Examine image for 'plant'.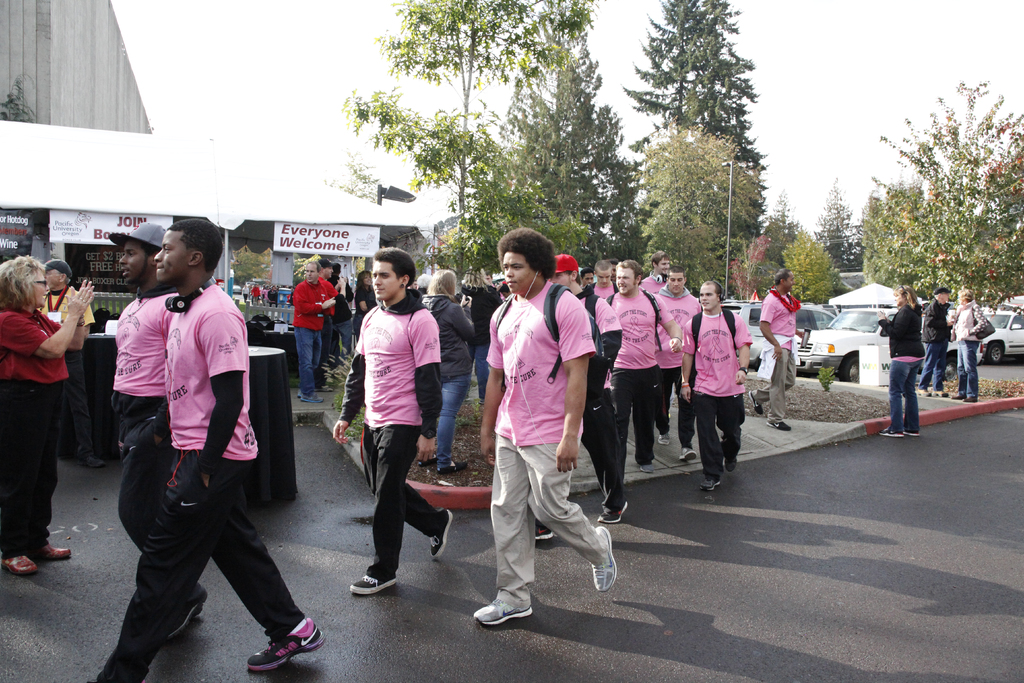
Examination result: 236,298,259,319.
